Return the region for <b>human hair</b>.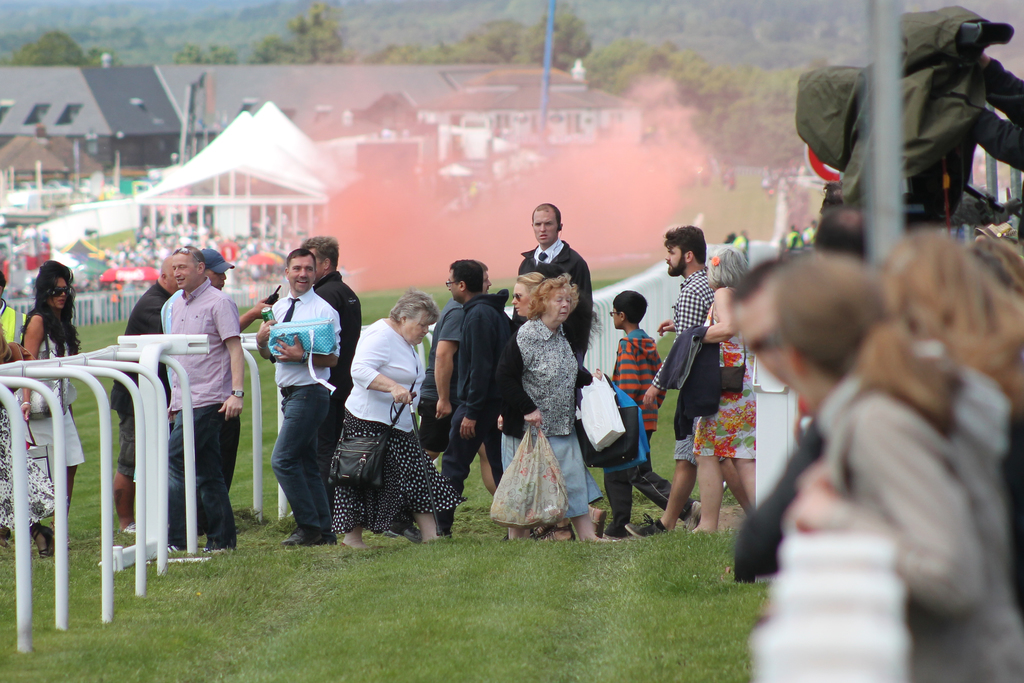
302, 234, 337, 268.
